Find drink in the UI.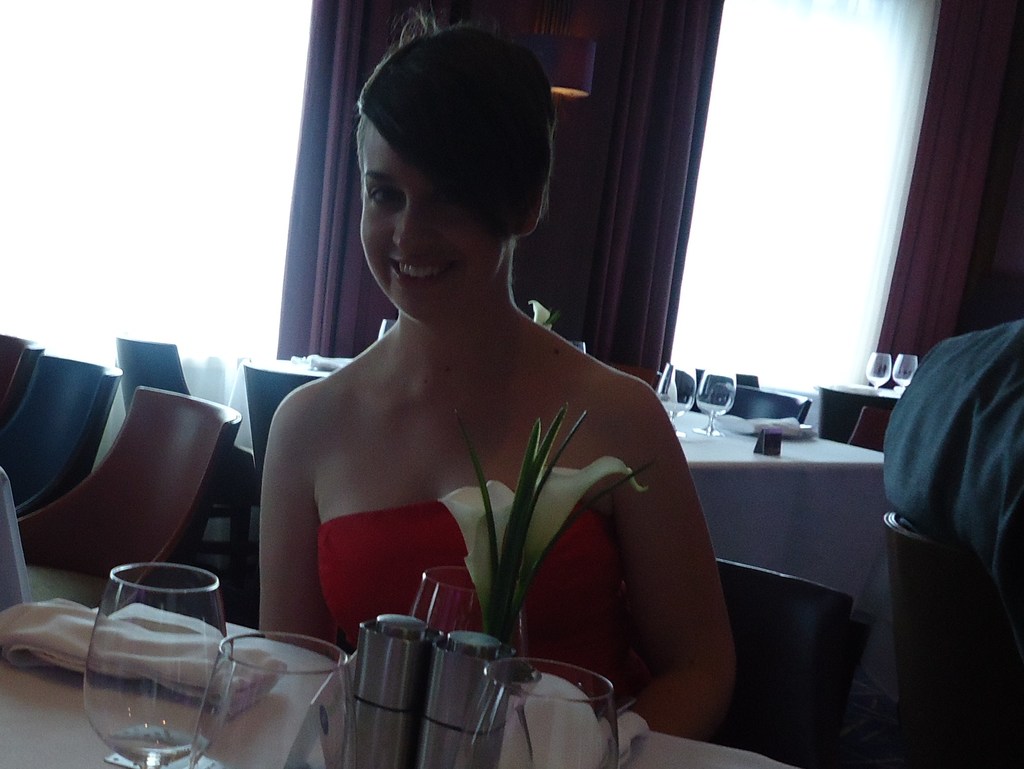
UI element at 101 720 201 768.
